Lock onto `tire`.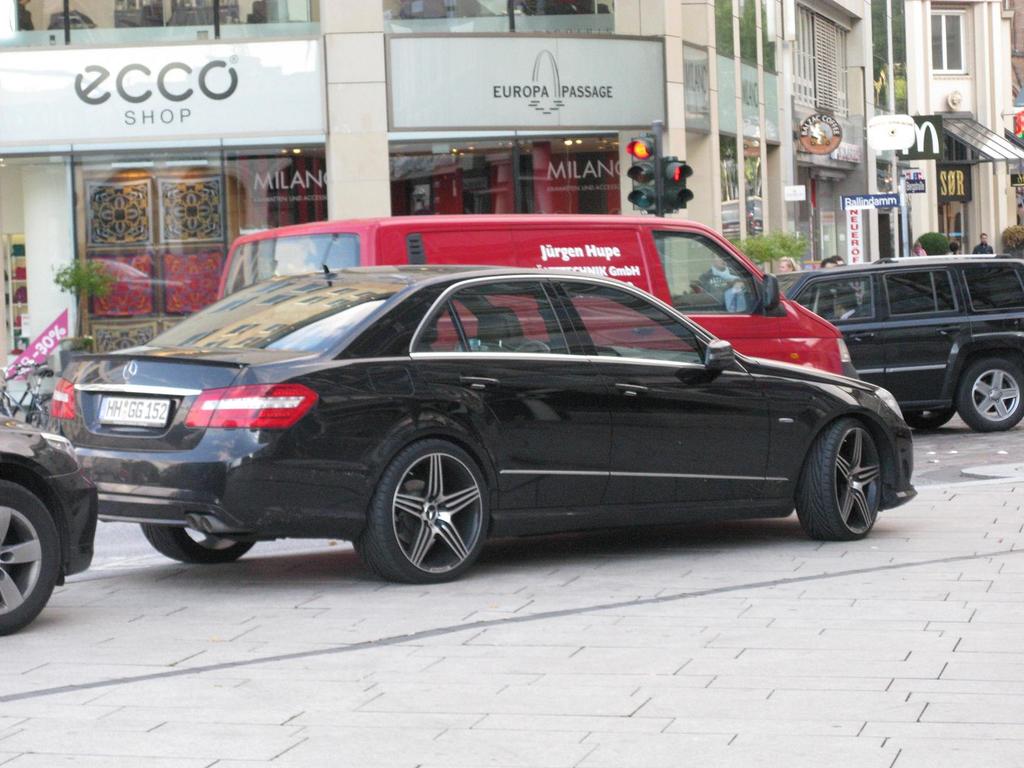
Locked: crop(0, 479, 62, 634).
